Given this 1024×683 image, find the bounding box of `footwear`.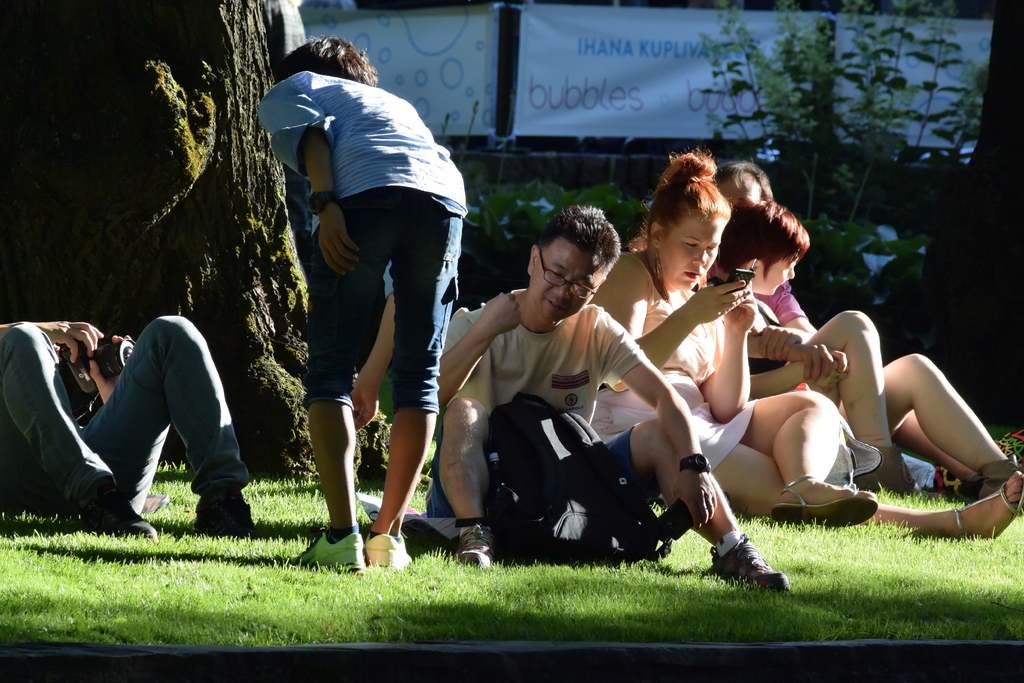
(287,525,366,570).
